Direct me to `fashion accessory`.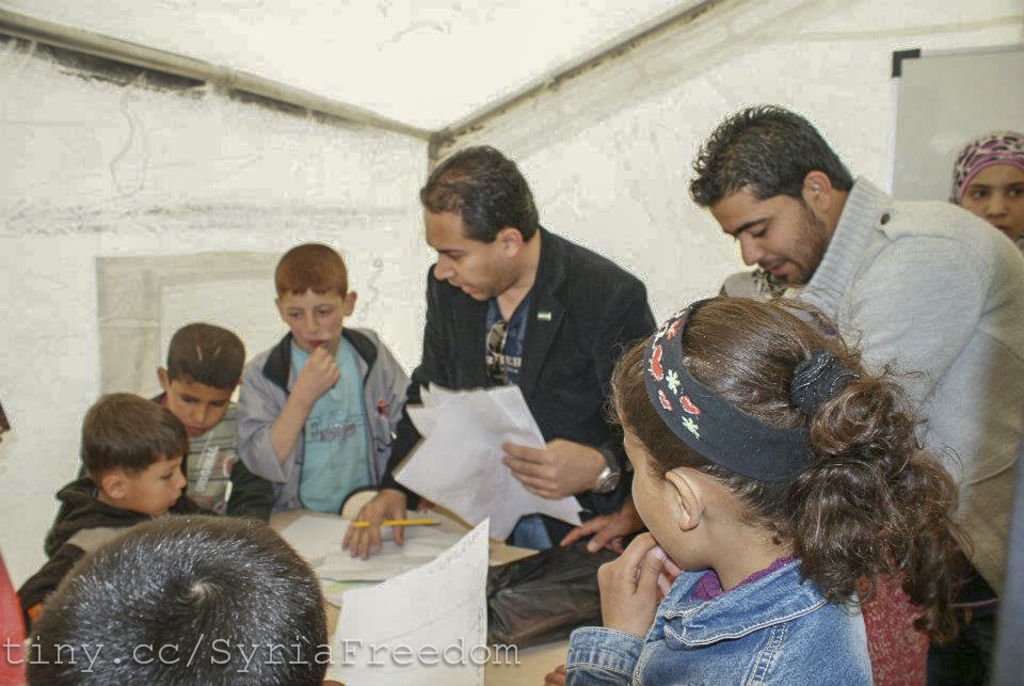
Direction: {"x1": 597, "y1": 447, "x2": 624, "y2": 495}.
